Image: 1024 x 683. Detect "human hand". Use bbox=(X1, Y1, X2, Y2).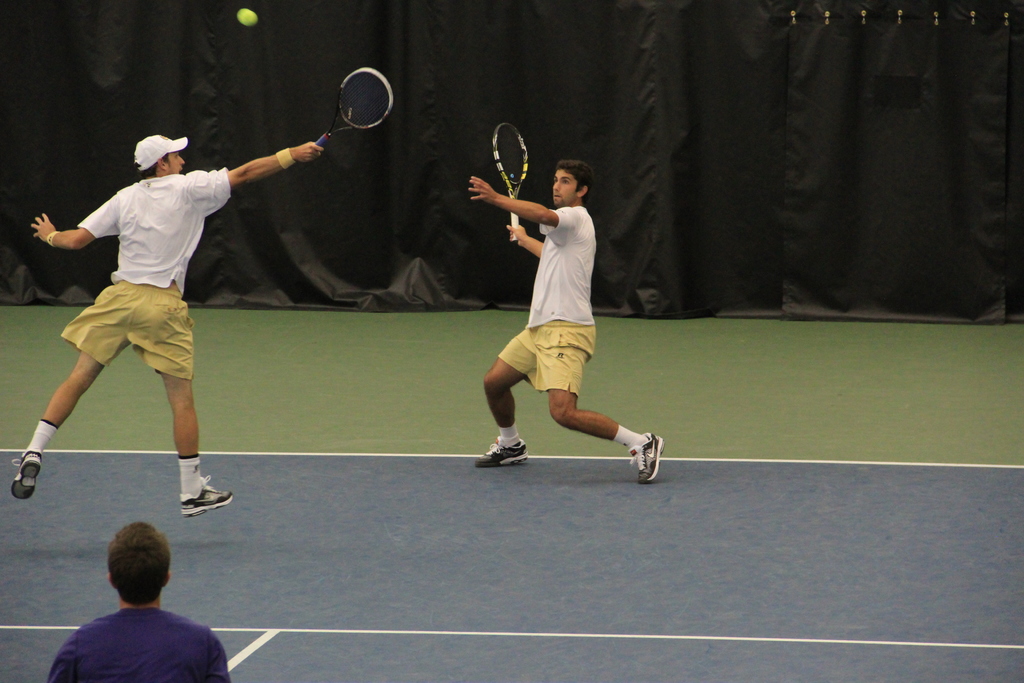
bbox=(505, 224, 525, 248).
